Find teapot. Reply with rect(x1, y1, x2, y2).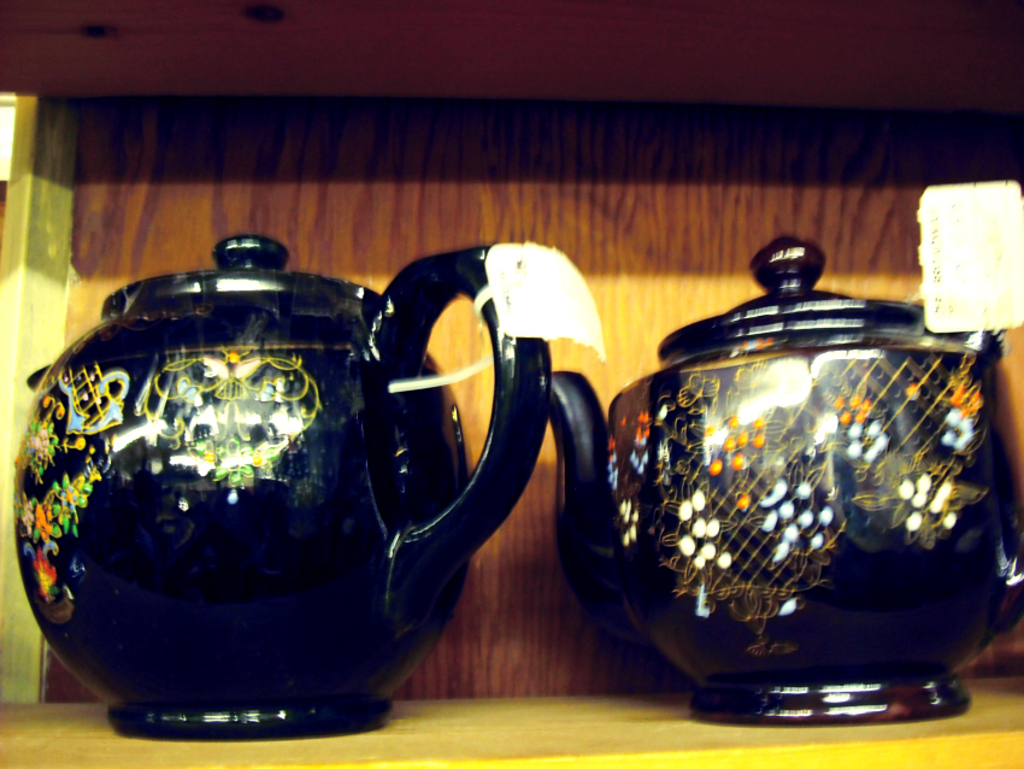
rect(543, 237, 1023, 726).
